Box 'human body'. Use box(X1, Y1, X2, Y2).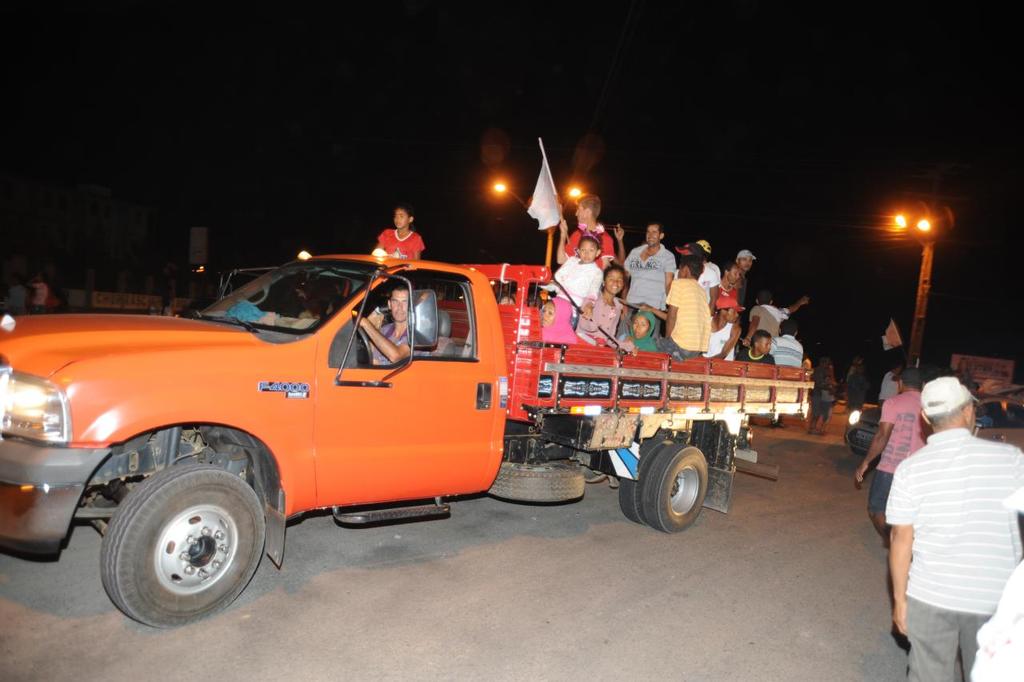
box(538, 325, 584, 343).
